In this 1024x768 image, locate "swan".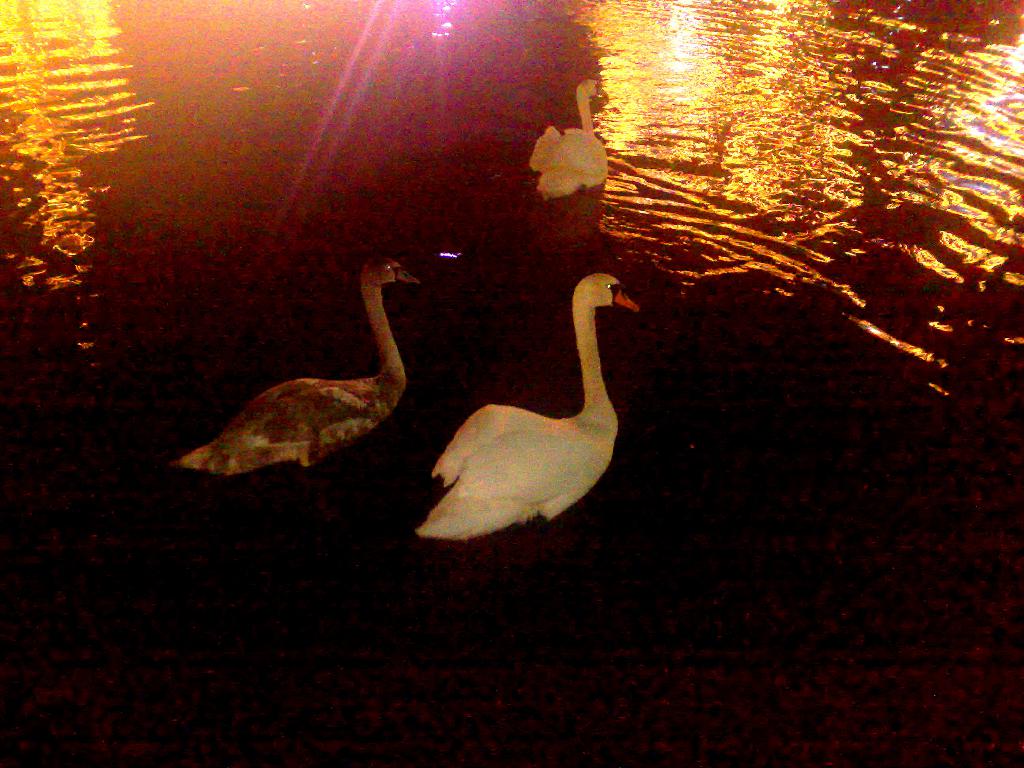
Bounding box: bbox=(418, 268, 639, 539).
